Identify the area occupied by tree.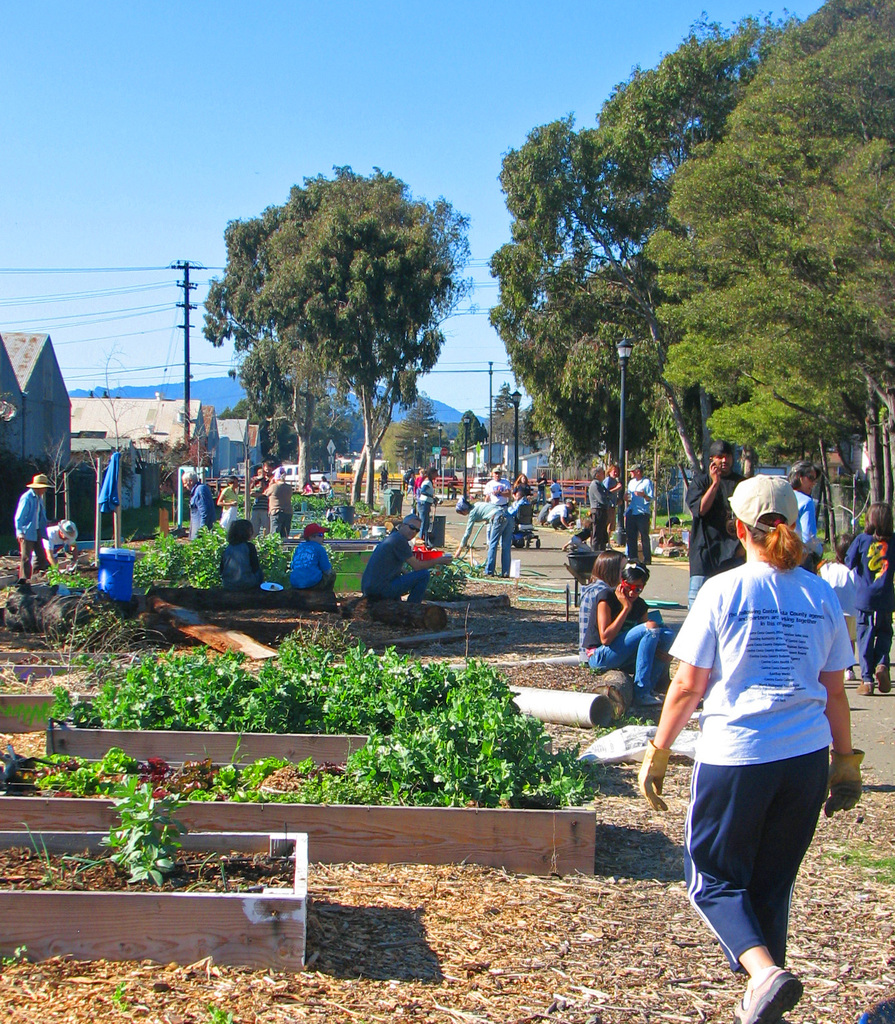
Area: <box>563,97,726,540</box>.
